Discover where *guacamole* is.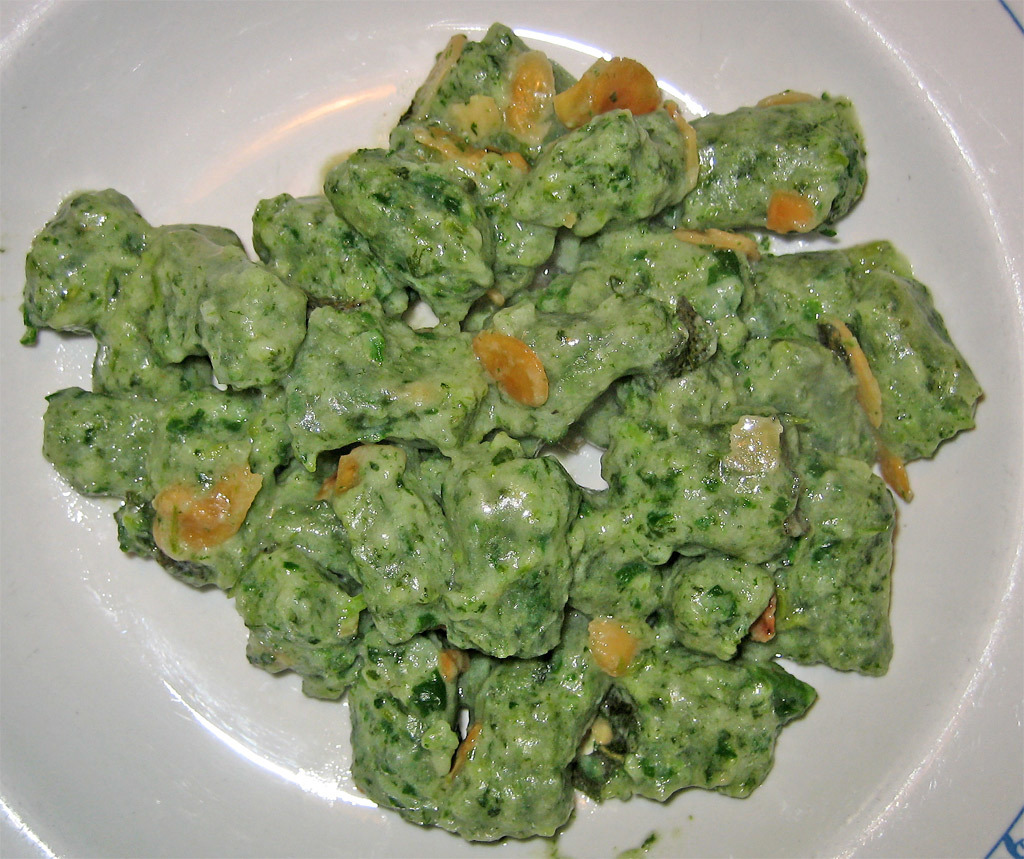
Discovered at (left=17, top=20, right=991, bottom=850).
